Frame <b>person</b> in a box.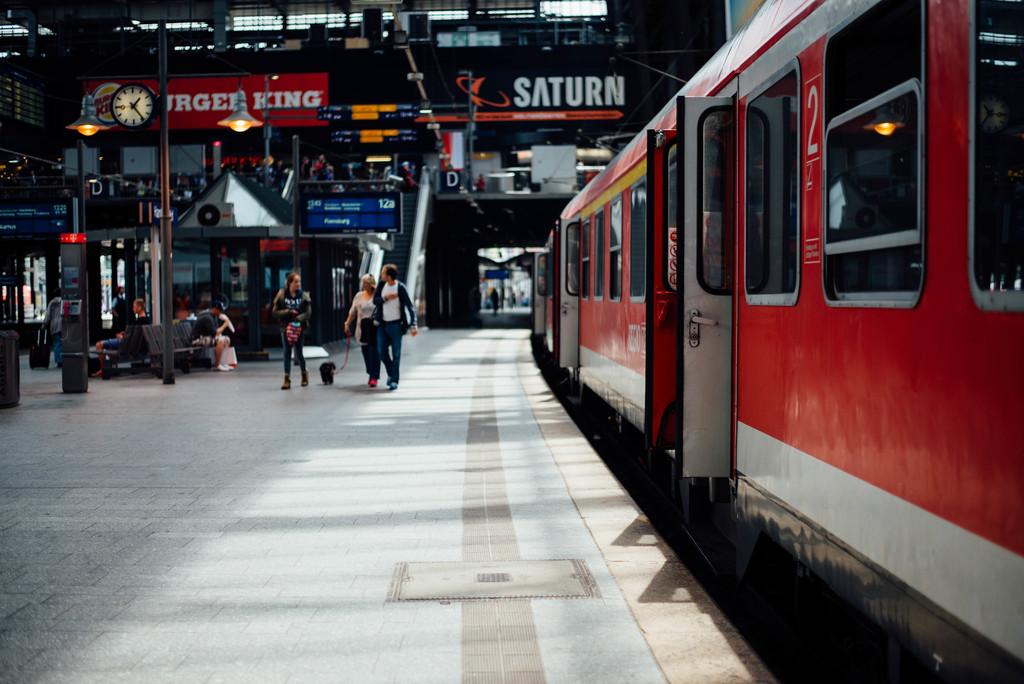
bbox(39, 289, 70, 357).
